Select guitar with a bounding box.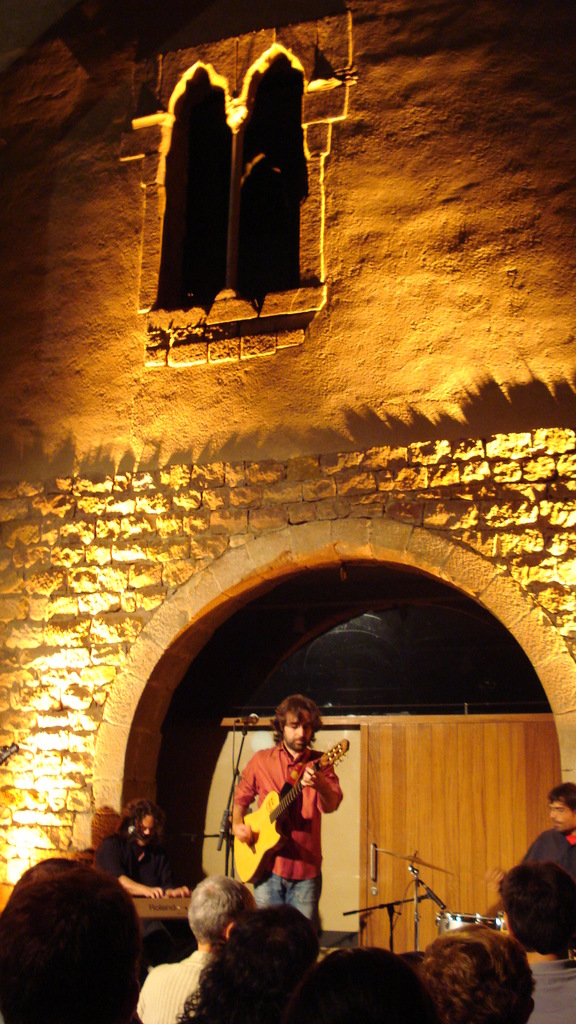
228:735:350:888.
